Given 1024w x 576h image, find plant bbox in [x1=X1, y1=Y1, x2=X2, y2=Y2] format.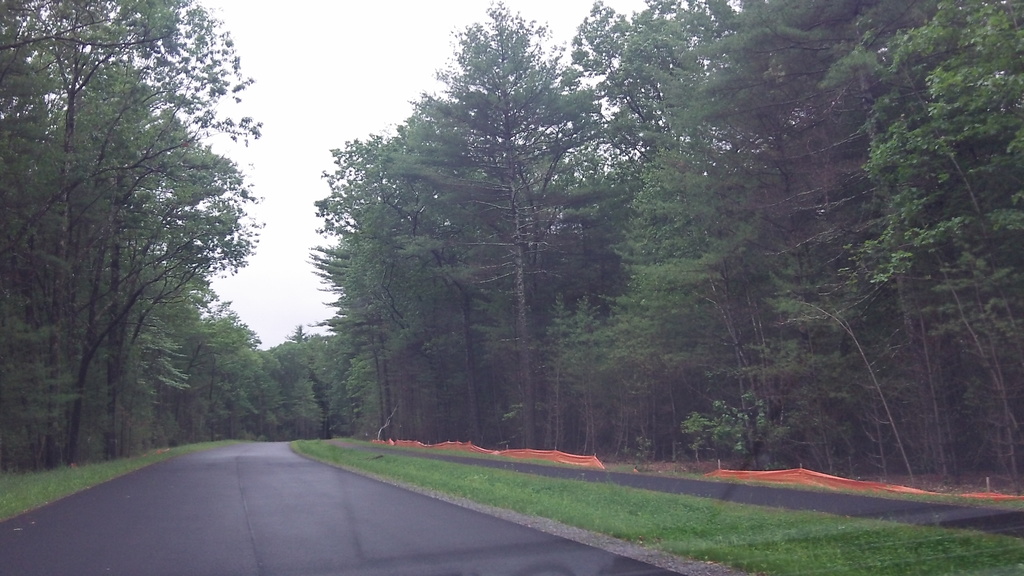
[x1=678, y1=386, x2=769, y2=470].
